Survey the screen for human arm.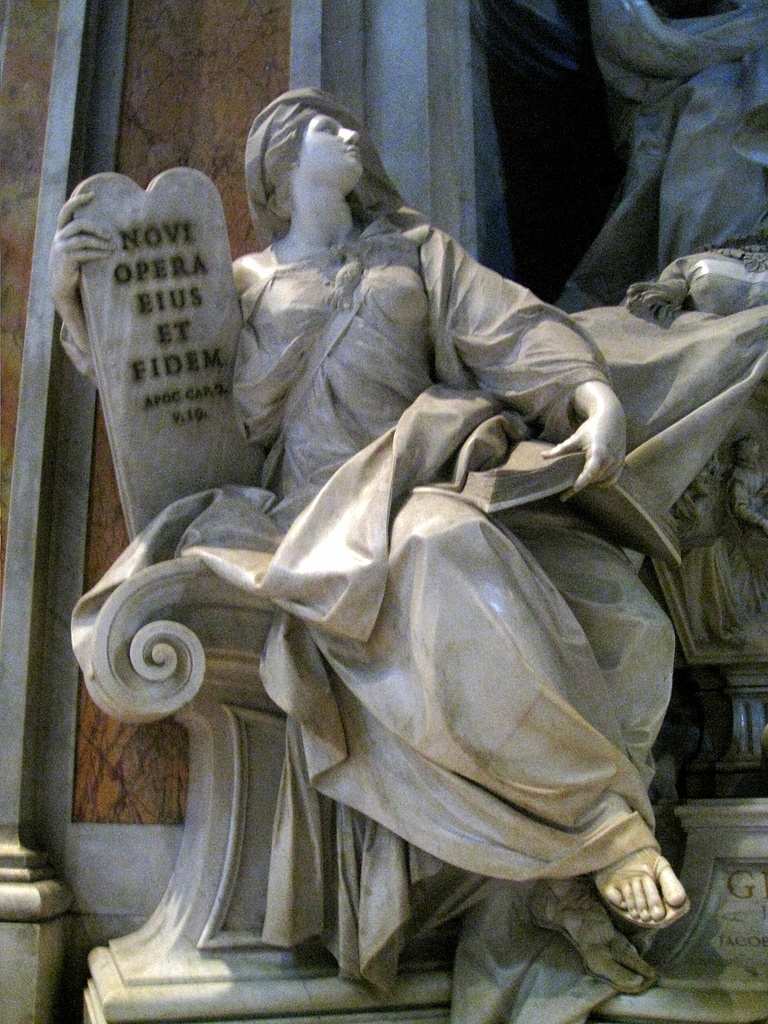
Survey found: [52, 184, 245, 438].
